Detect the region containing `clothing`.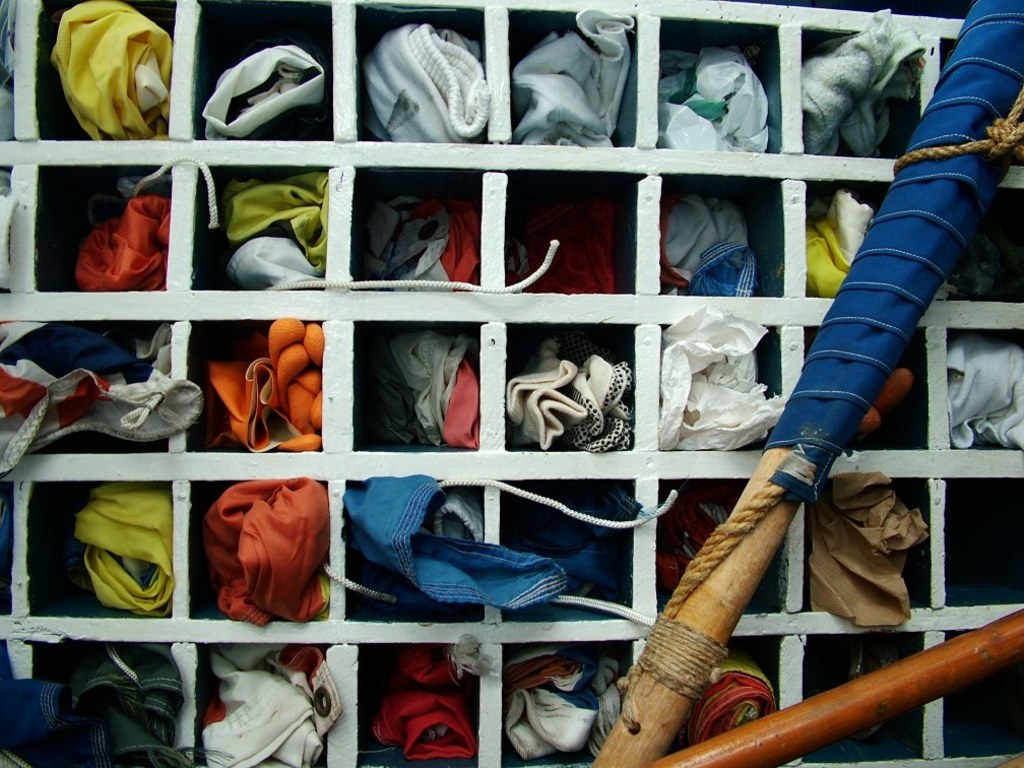
197,47,322,144.
